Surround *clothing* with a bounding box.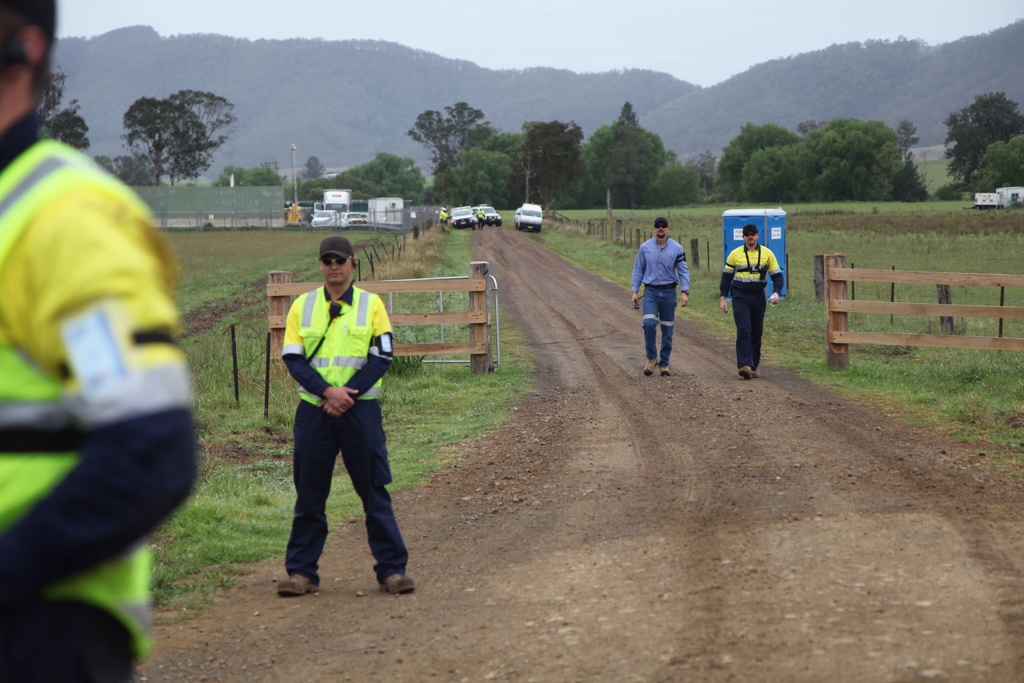
bbox(437, 208, 449, 226).
